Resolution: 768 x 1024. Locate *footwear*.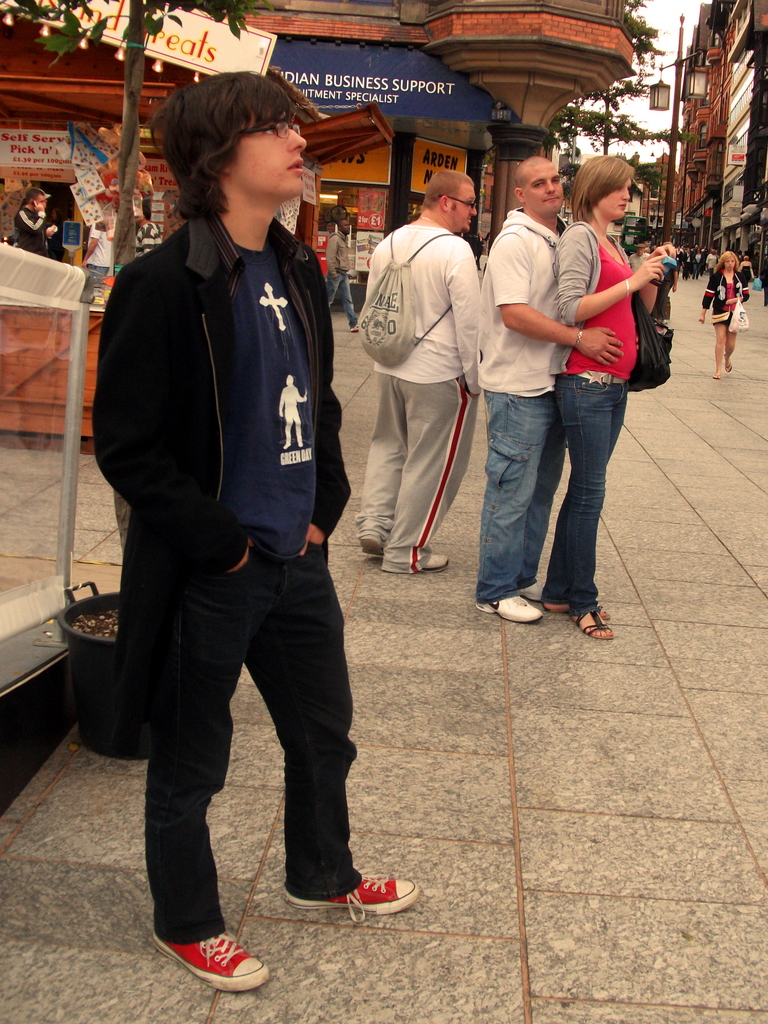
BBox(477, 591, 545, 626).
